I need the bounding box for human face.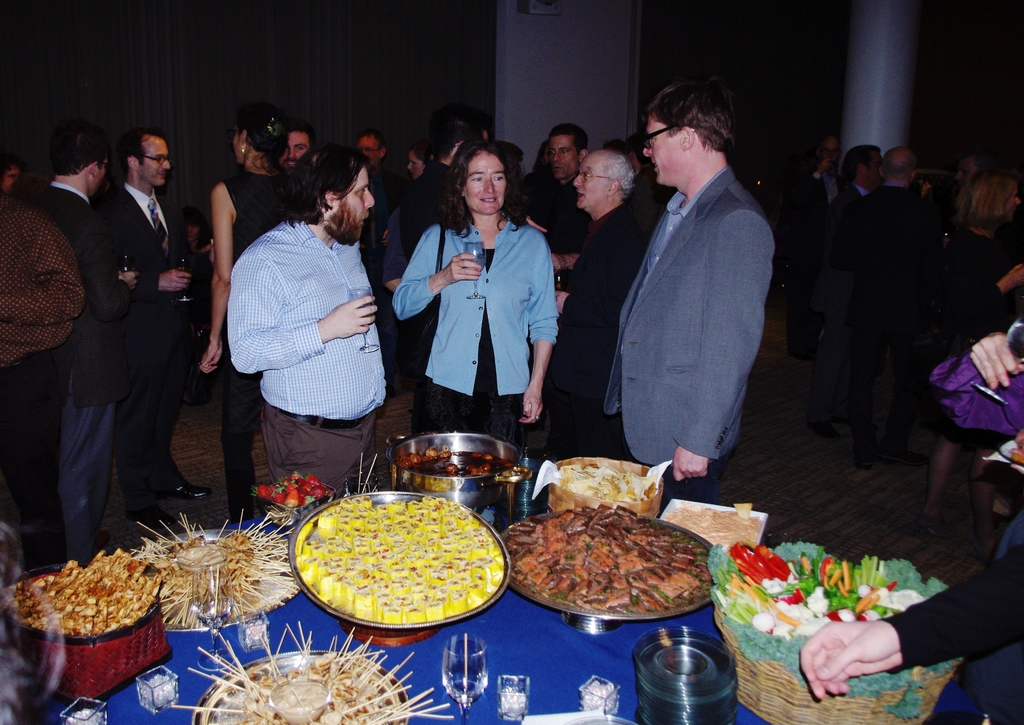
Here it is: region(279, 134, 307, 169).
